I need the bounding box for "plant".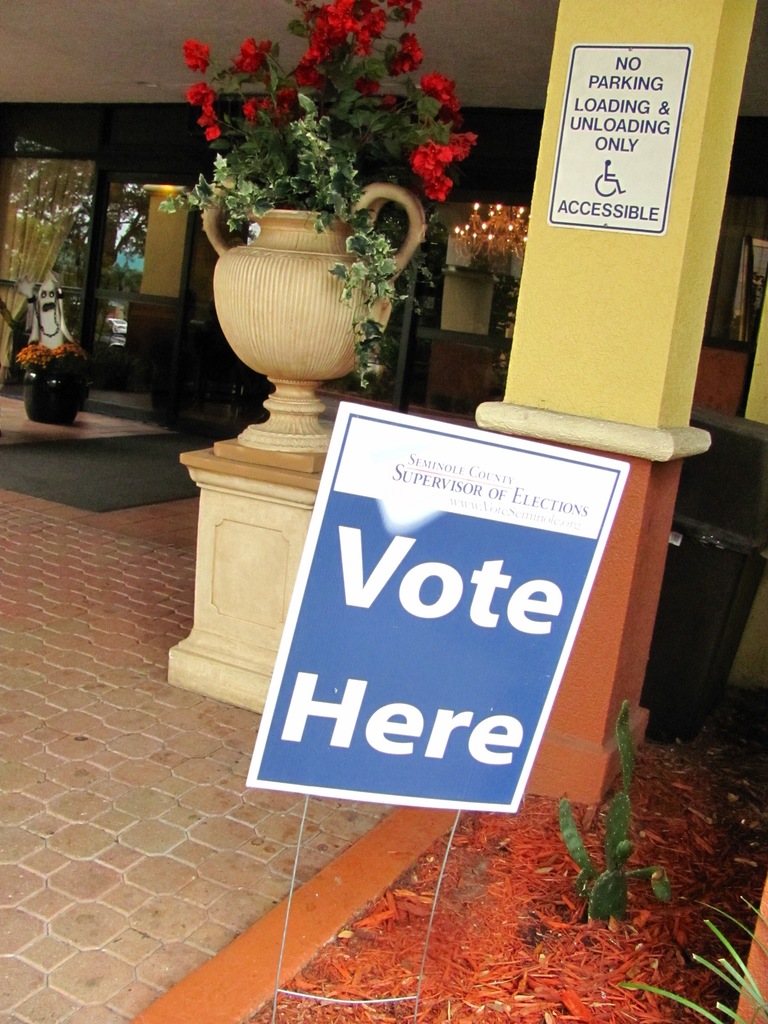
Here it is: <box>618,895,767,1023</box>.
